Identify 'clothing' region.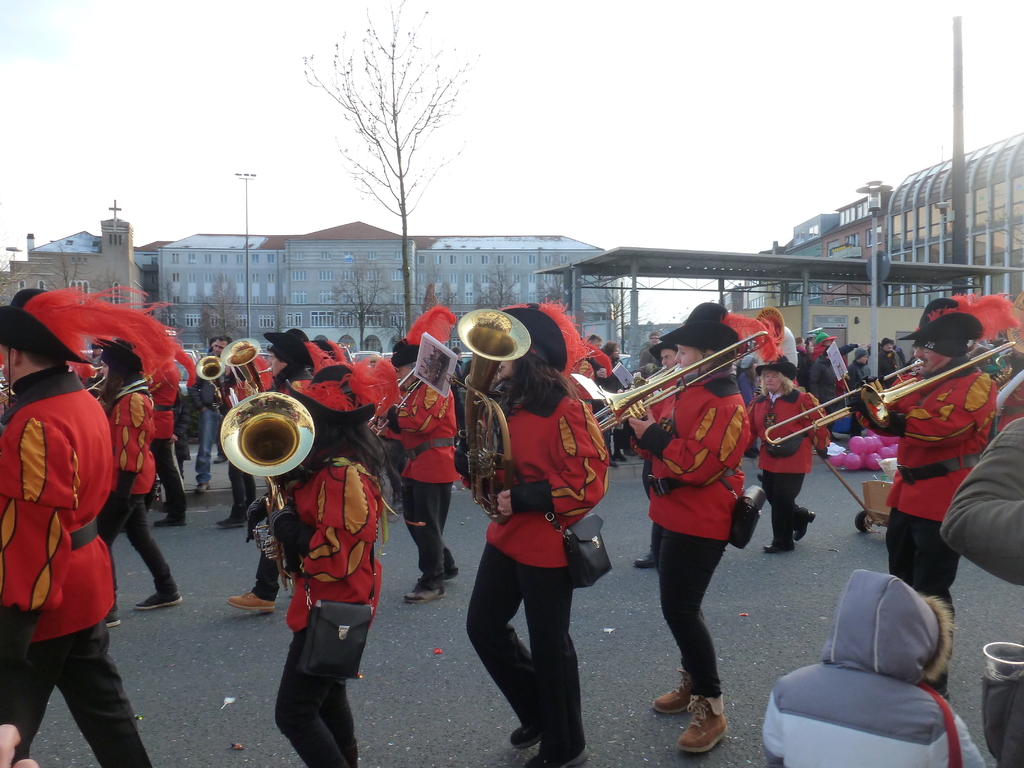
Region: box(273, 442, 388, 767).
